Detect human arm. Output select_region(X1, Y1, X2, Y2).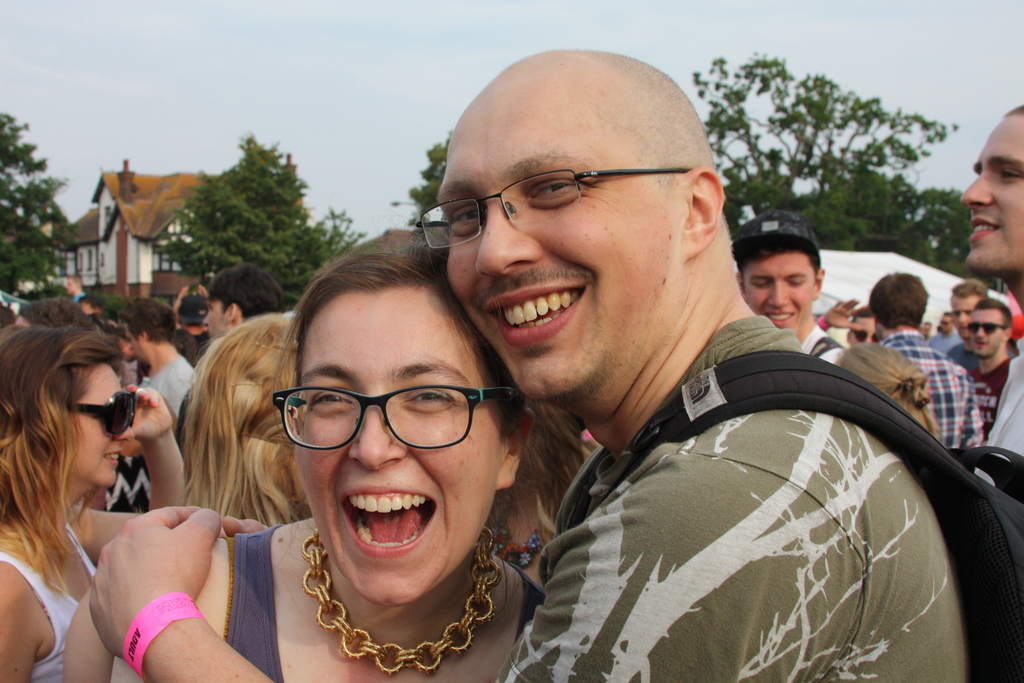
select_region(816, 295, 862, 334).
